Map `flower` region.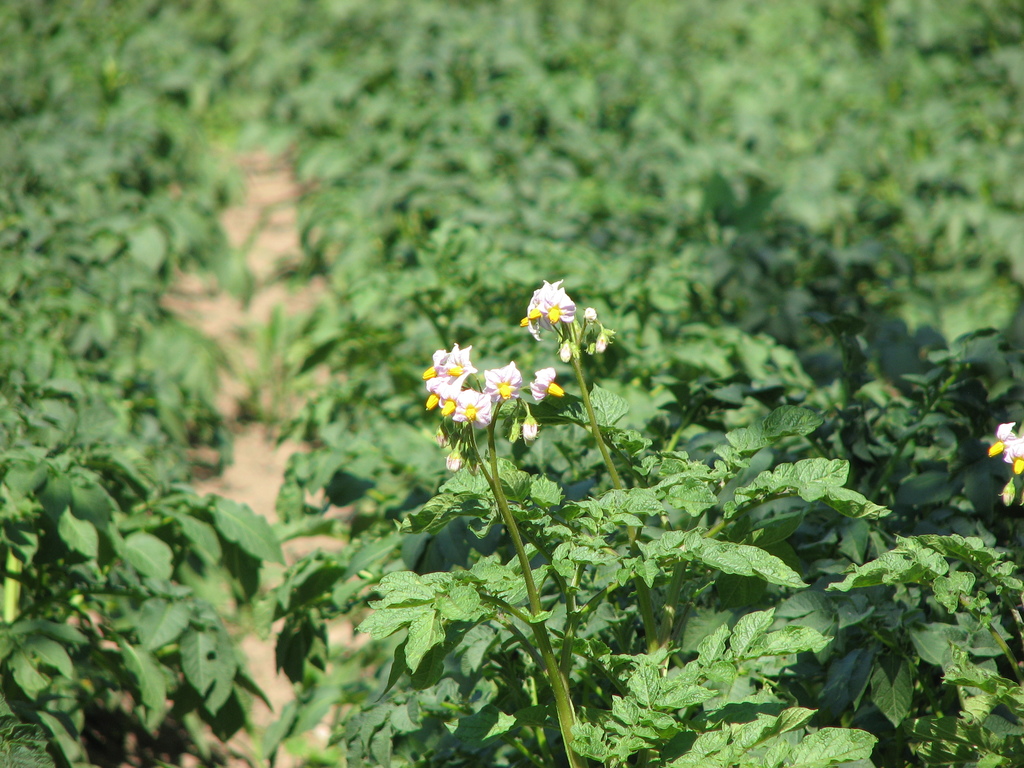
Mapped to [x1=438, y1=387, x2=454, y2=406].
